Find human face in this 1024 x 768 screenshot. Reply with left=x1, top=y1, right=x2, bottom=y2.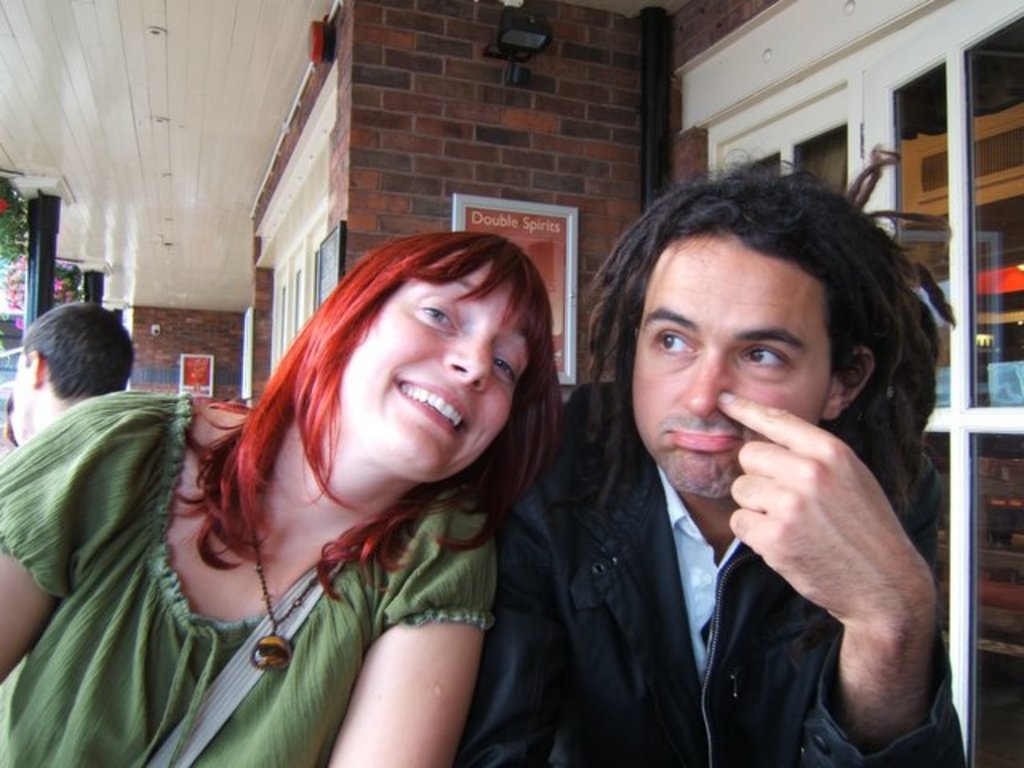
left=347, top=264, right=528, bottom=480.
